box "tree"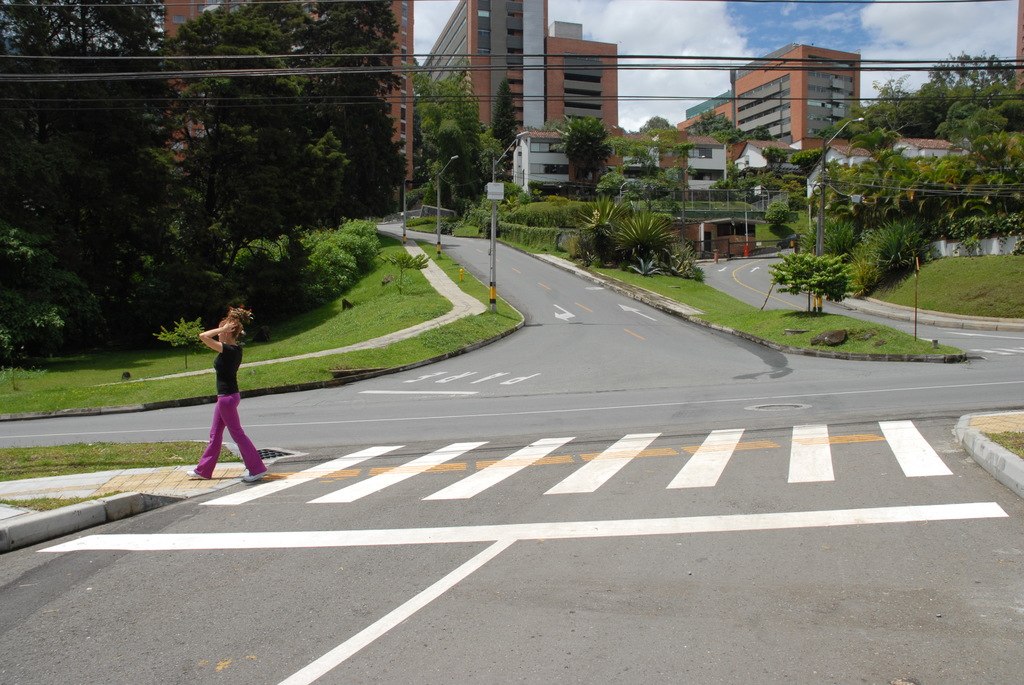
crop(556, 115, 611, 193)
